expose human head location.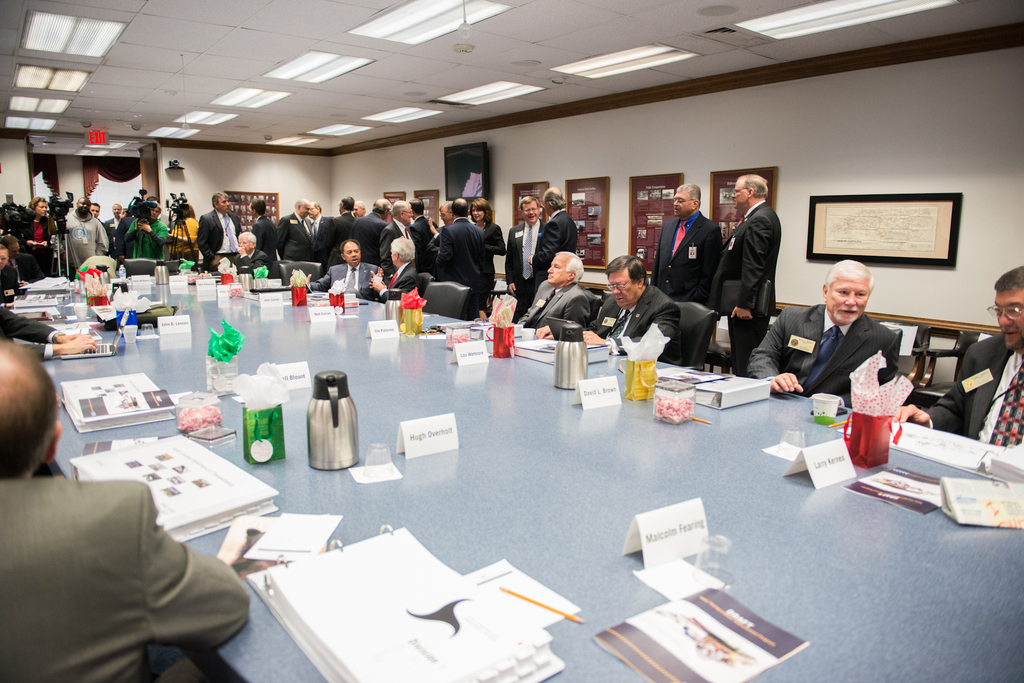
Exposed at bbox(410, 196, 426, 220).
